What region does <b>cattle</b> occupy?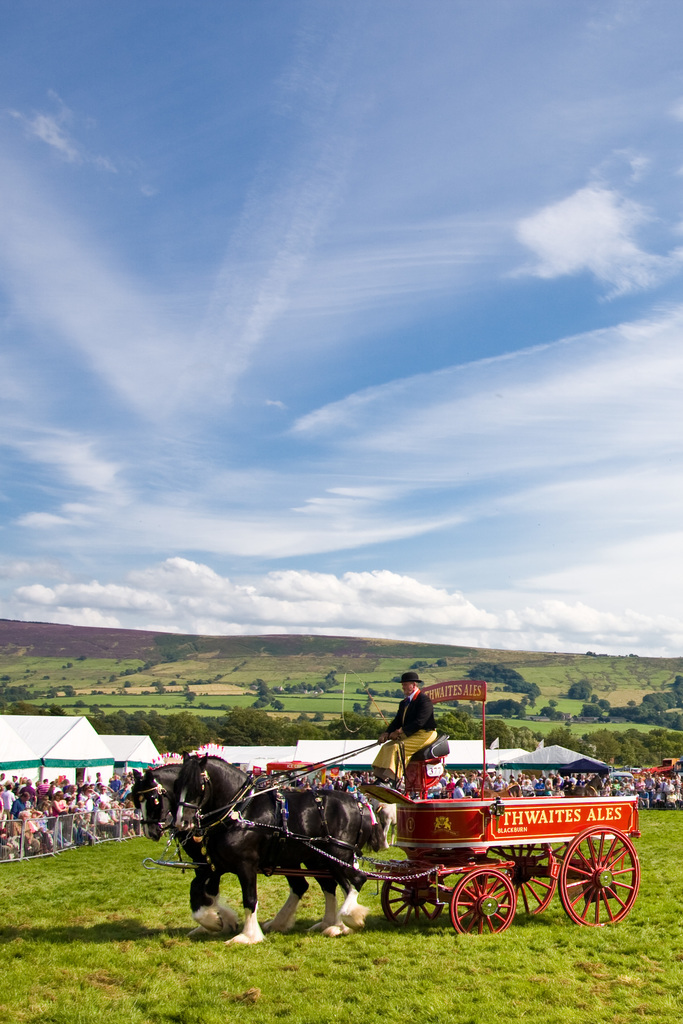
171/749/388/947.
